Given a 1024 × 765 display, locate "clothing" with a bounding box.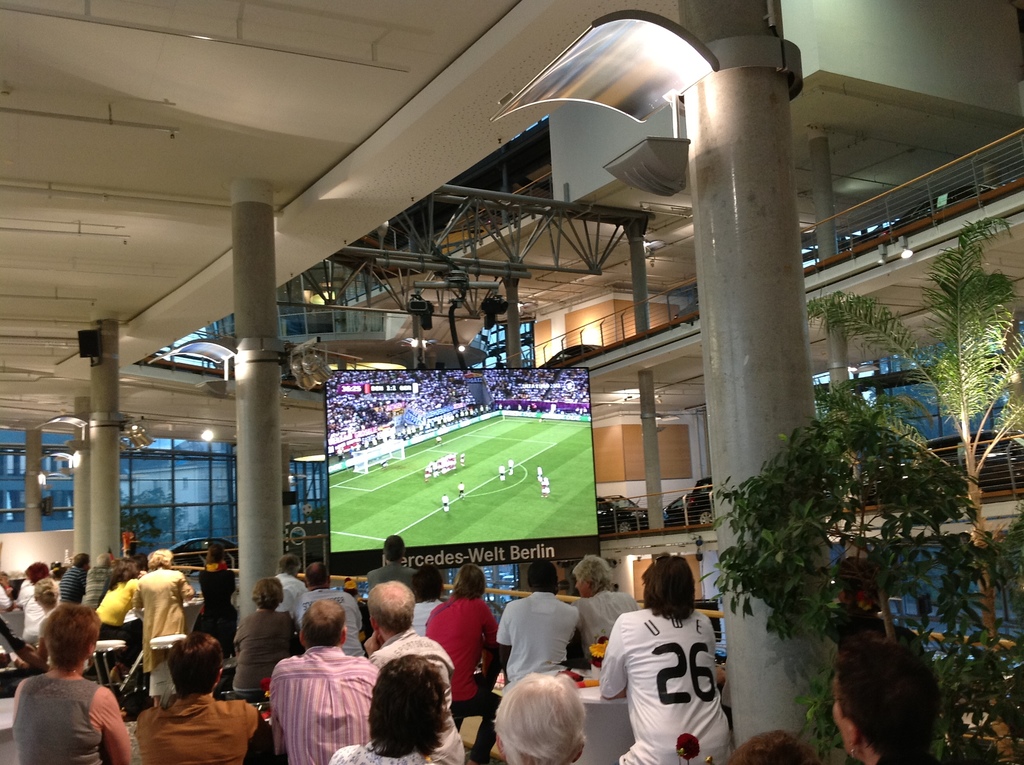
Located: crop(9, 670, 115, 764).
